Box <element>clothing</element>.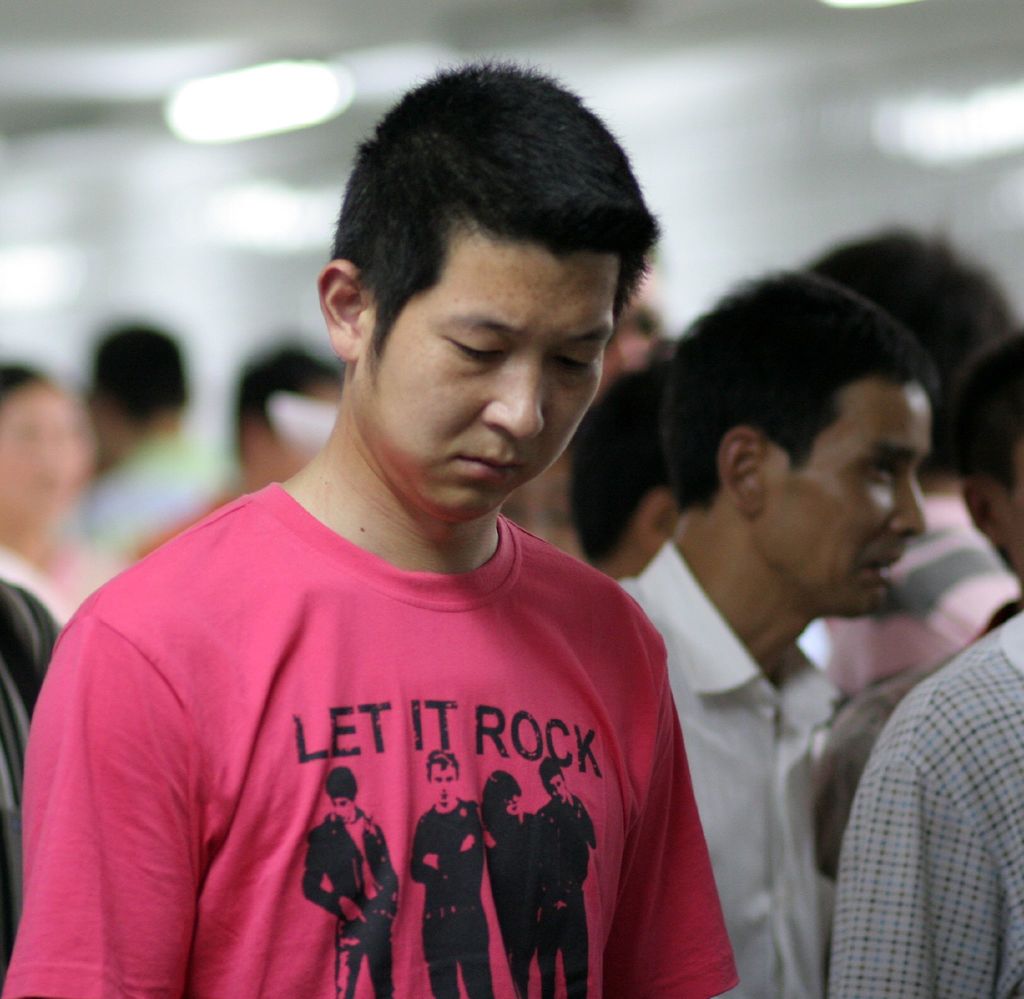
[x1=404, y1=802, x2=499, y2=989].
